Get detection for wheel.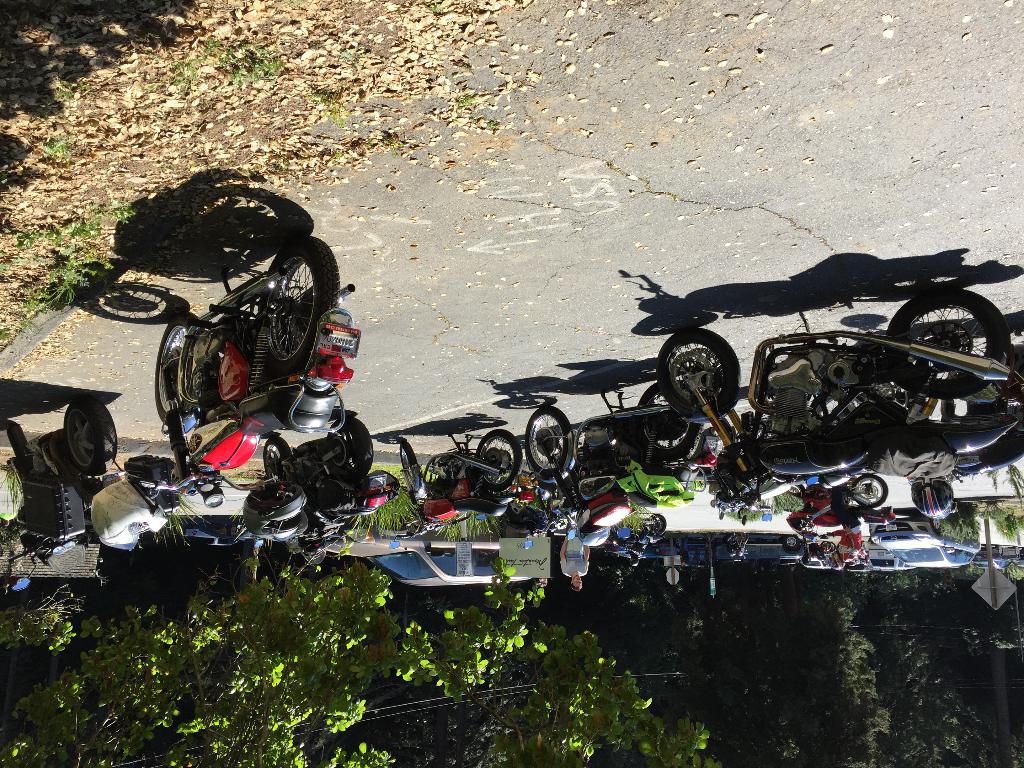
Detection: Rect(785, 483, 803, 511).
